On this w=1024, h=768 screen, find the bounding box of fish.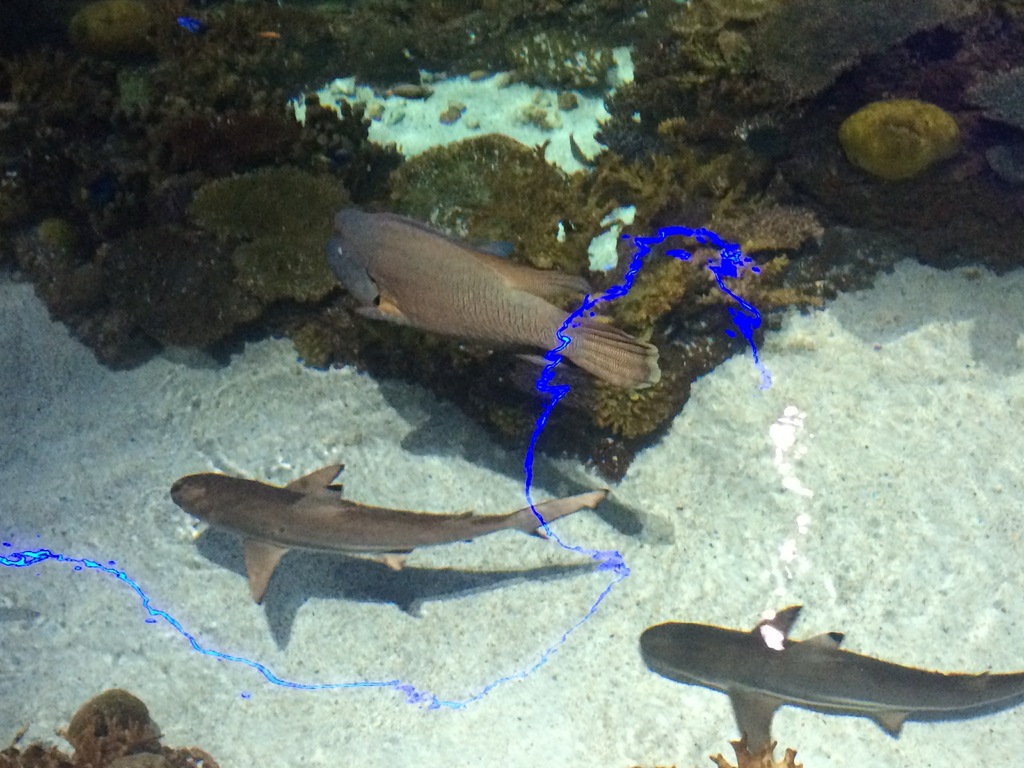
Bounding box: bbox=[325, 236, 595, 303].
